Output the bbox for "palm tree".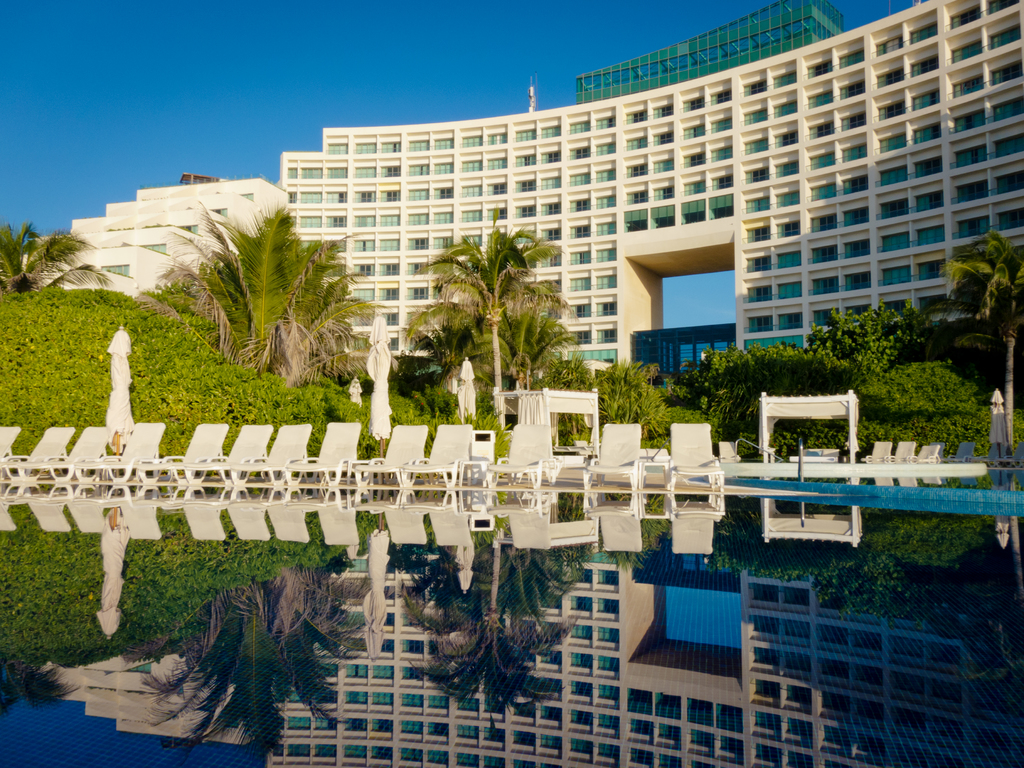
202,200,346,369.
